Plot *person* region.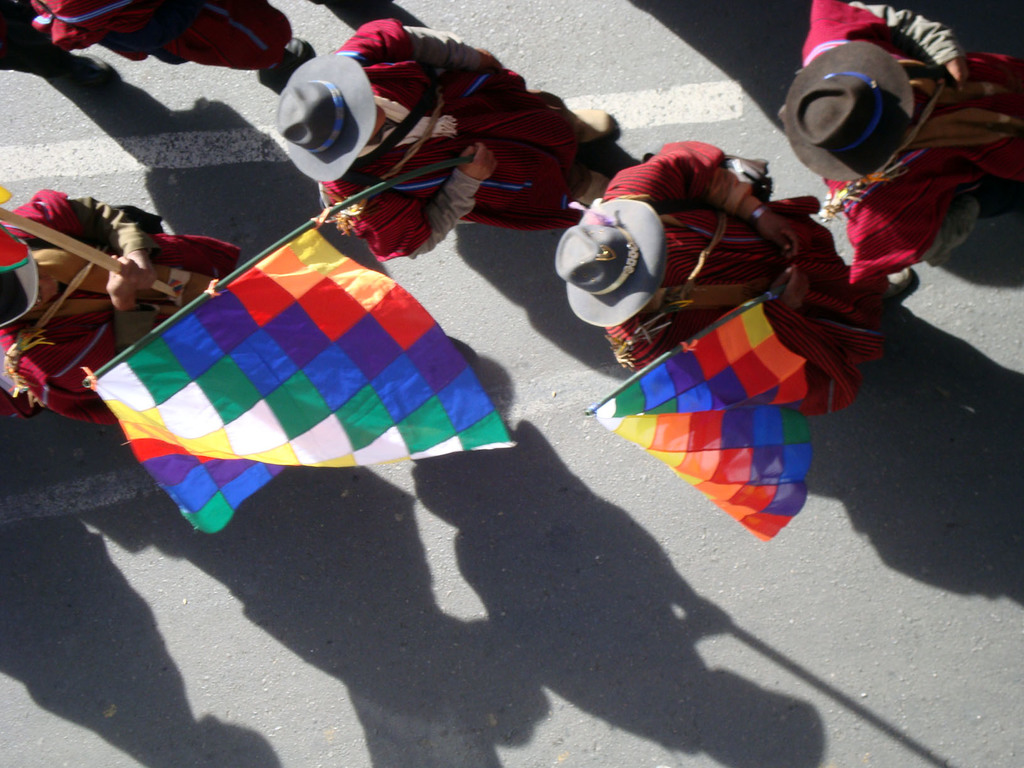
Plotted at <bbox>31, 0, 387, 108</bbox>.
